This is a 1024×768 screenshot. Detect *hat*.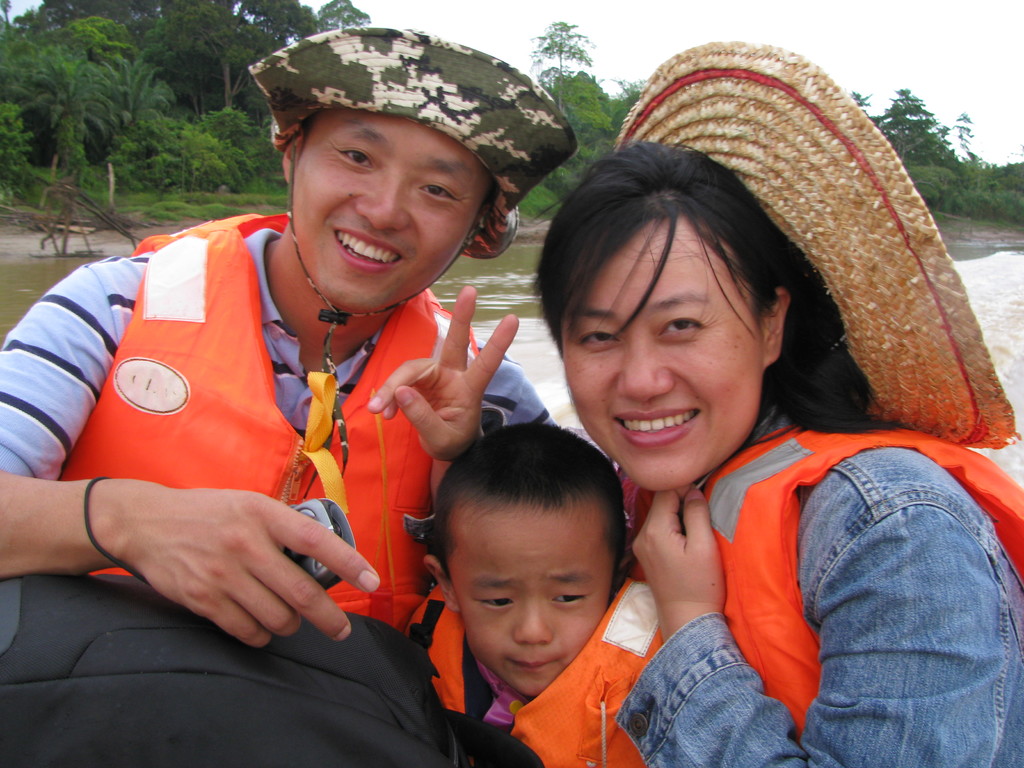
region(615, 36, 1016, 449).
